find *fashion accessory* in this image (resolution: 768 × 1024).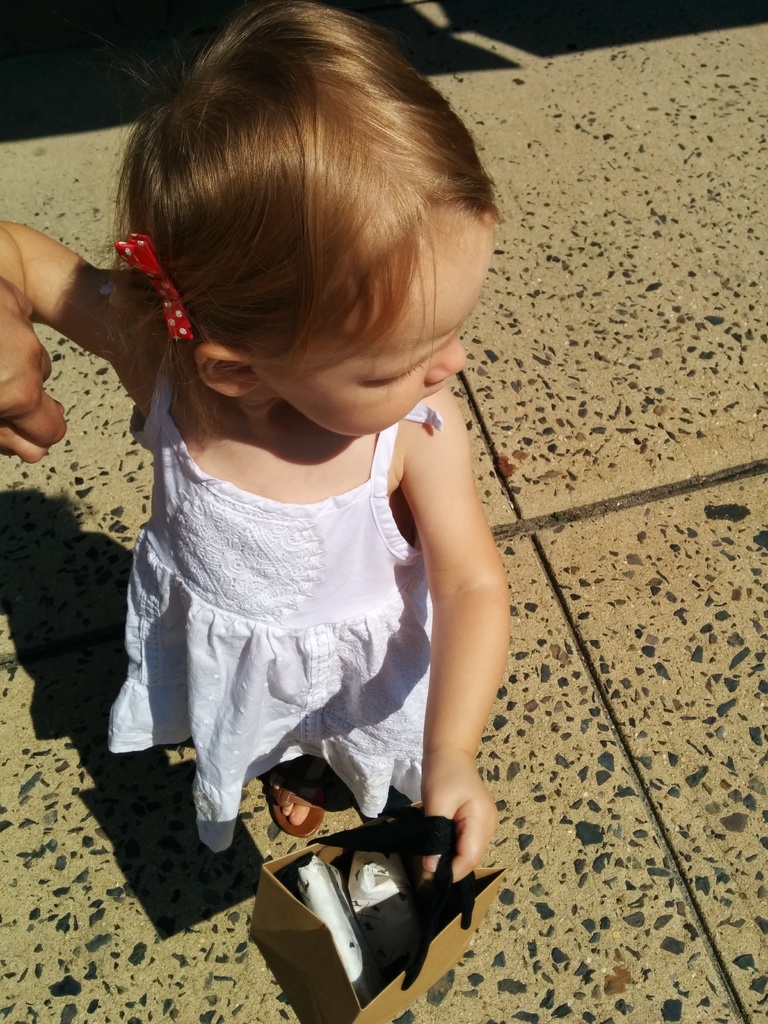
box=[110, 237, 192, 345].
